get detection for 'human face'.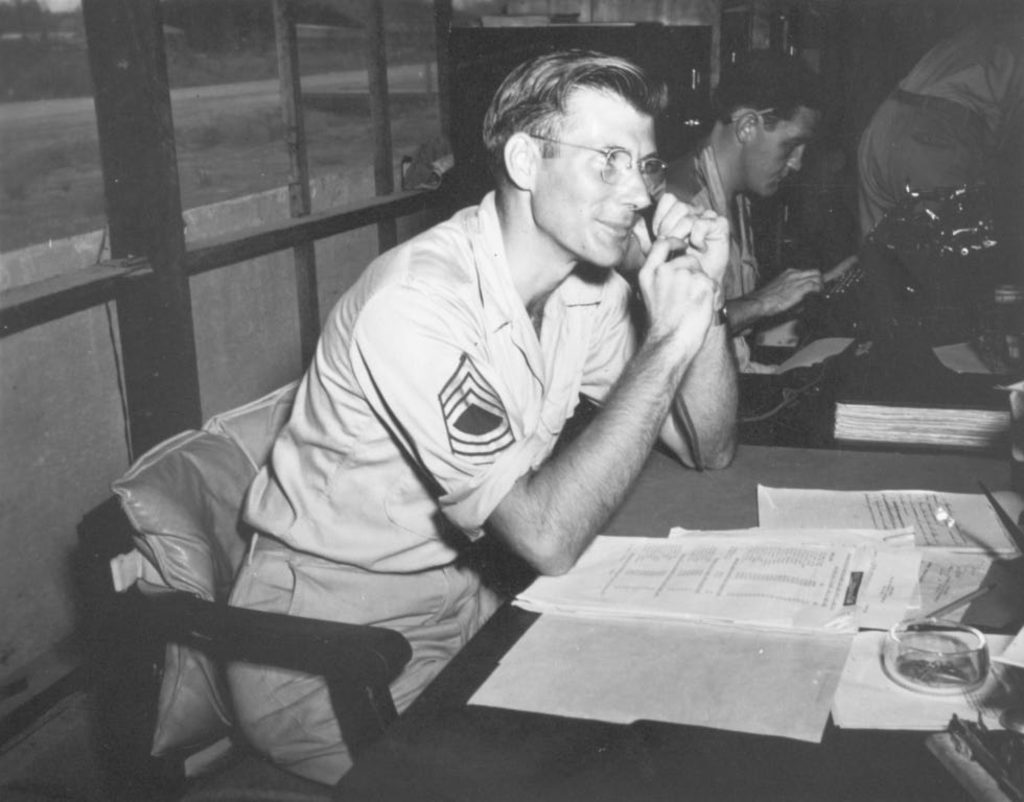
Detection: [742,103,819,195].
